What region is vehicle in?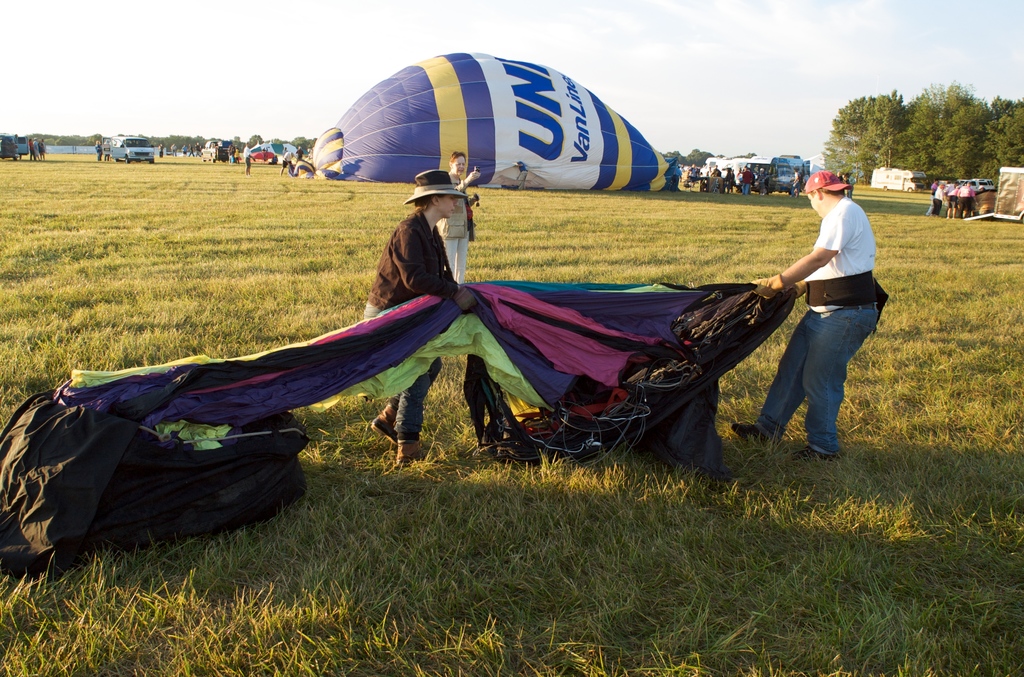
(110,137,155,165).
